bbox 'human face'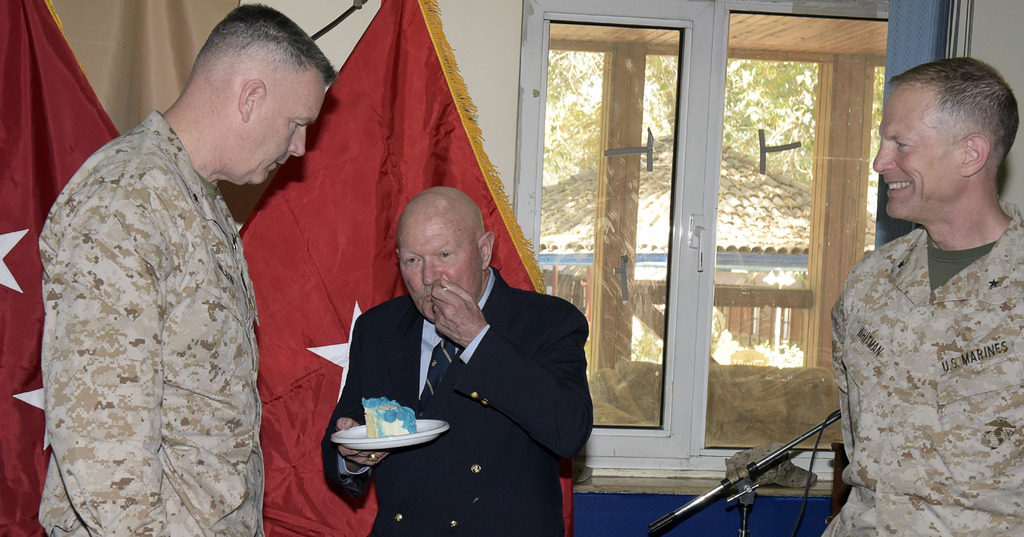
region(218, 72, 323, 189)
